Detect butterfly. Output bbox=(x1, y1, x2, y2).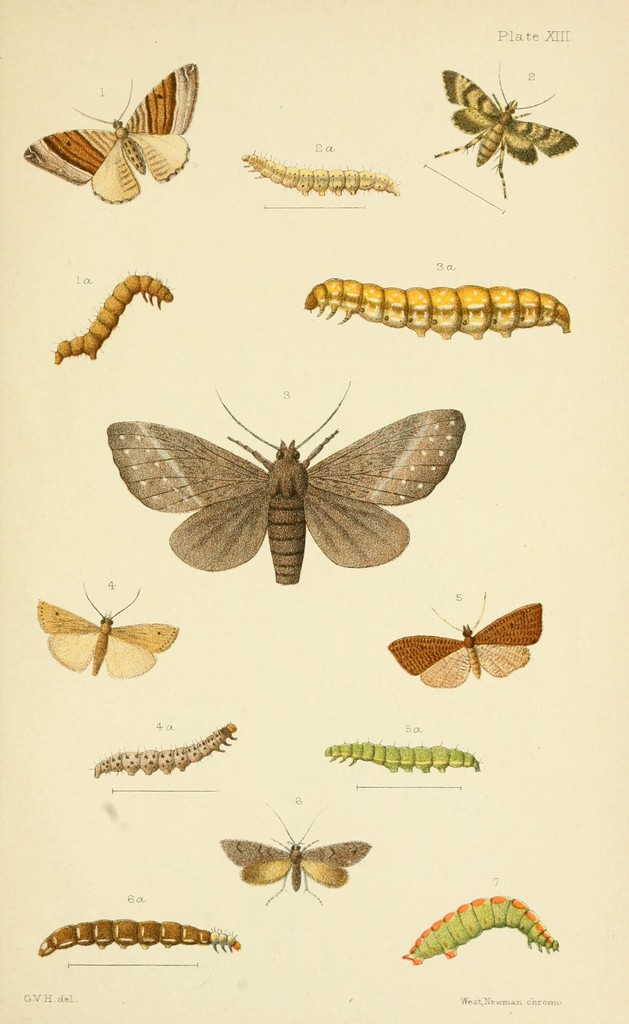
bbox=(16, 67, 202, 204).
